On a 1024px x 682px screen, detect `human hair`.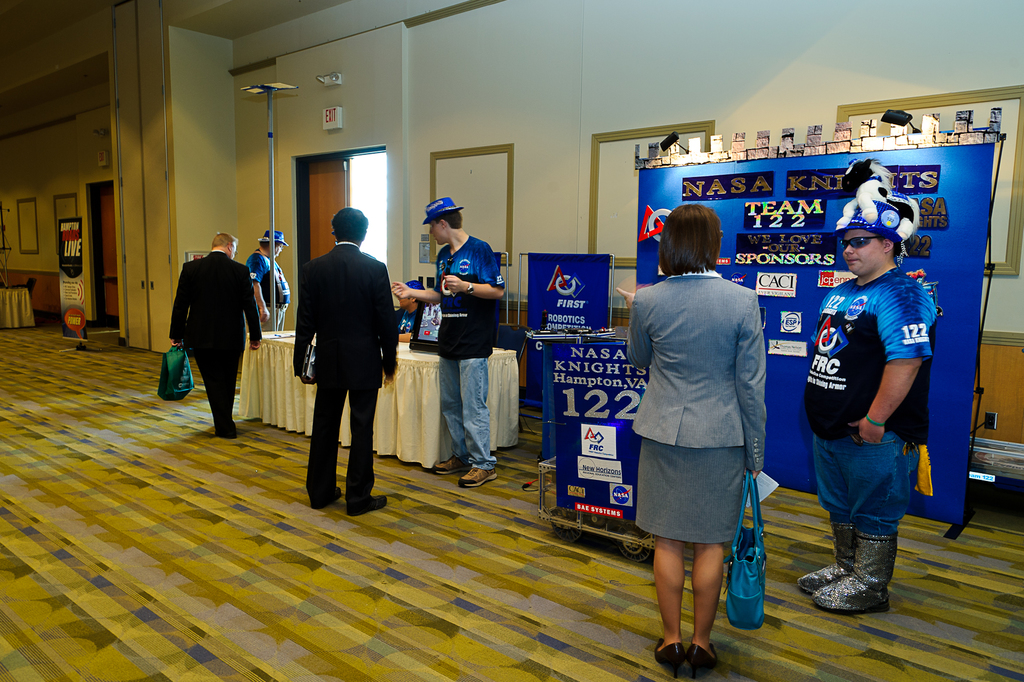
(261, 240, 280, 250).
